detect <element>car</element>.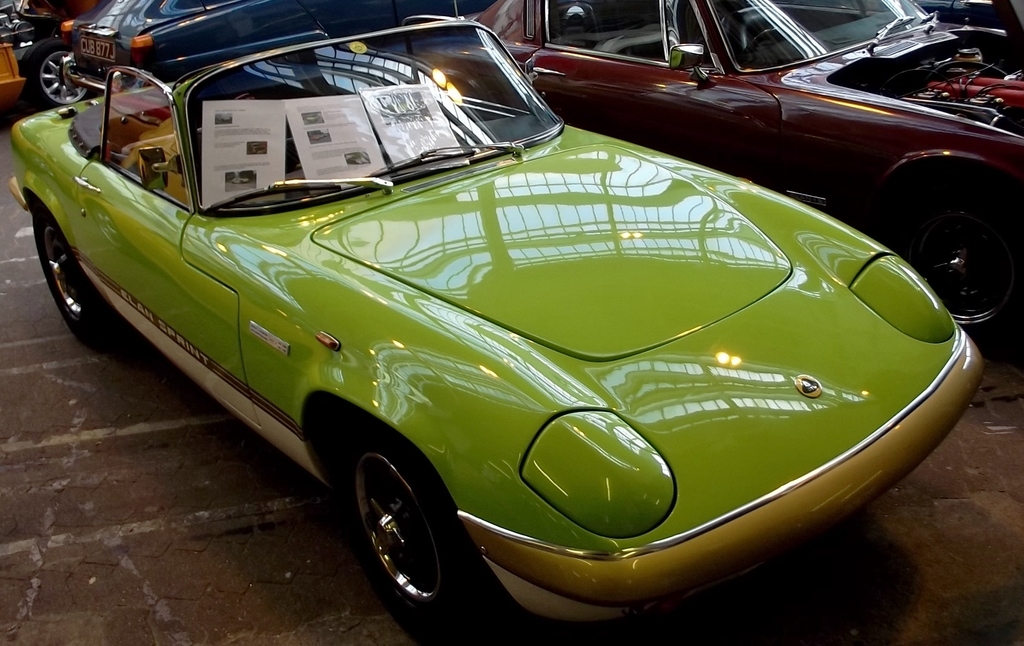
Detected at rect(5, 1, 980, 641).
